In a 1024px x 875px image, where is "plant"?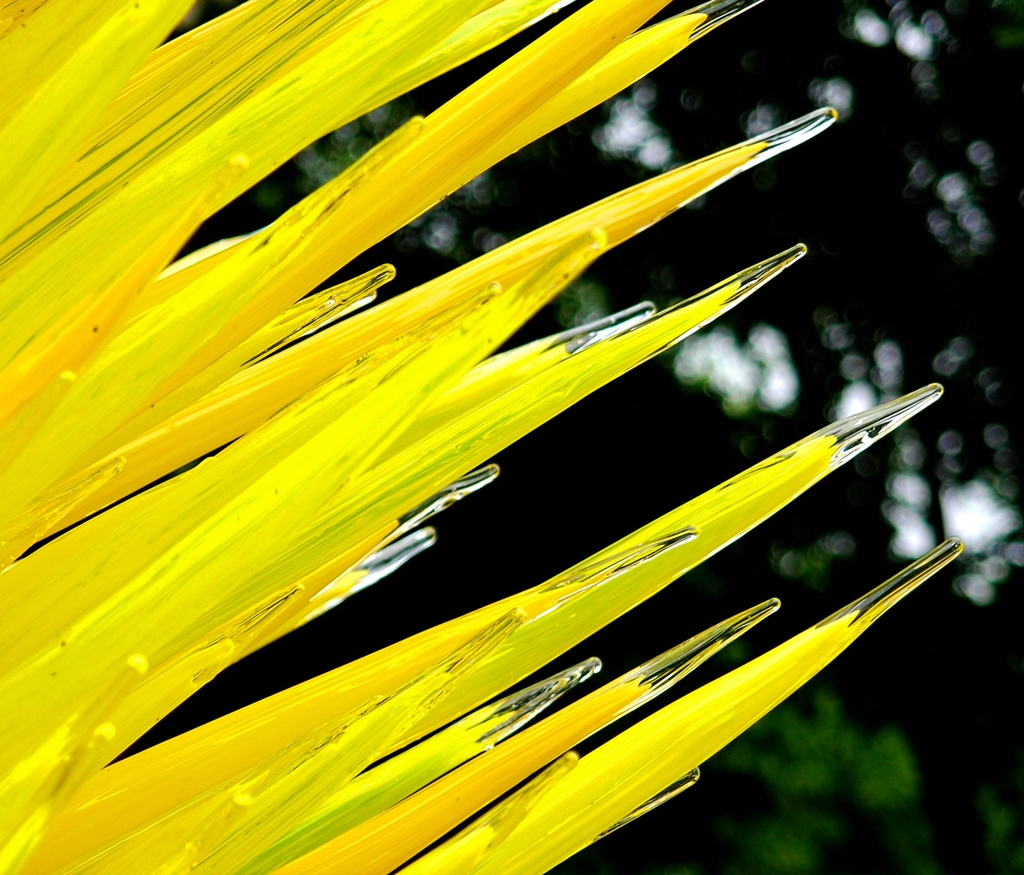
x1=0, y1=0, x2=959, y2=874.
